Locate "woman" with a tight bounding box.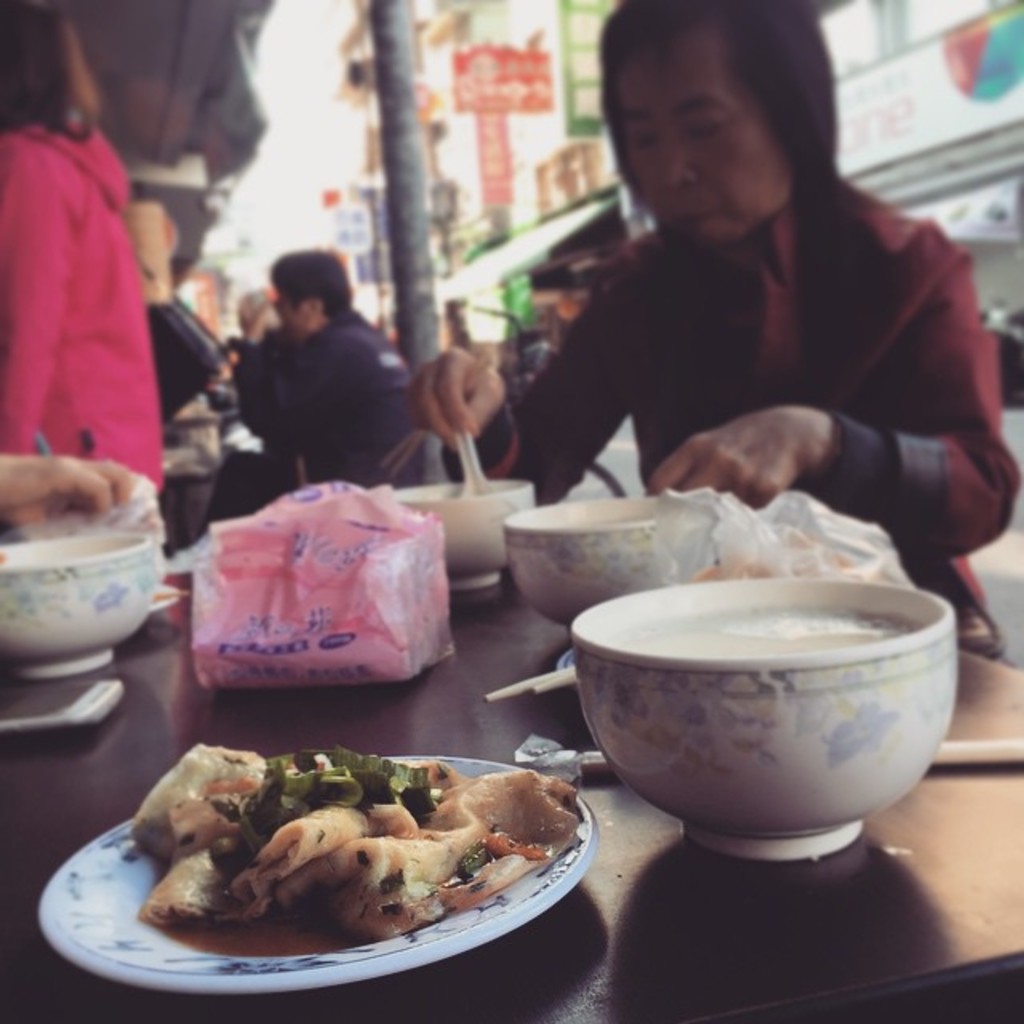
406 0 1022 664.
